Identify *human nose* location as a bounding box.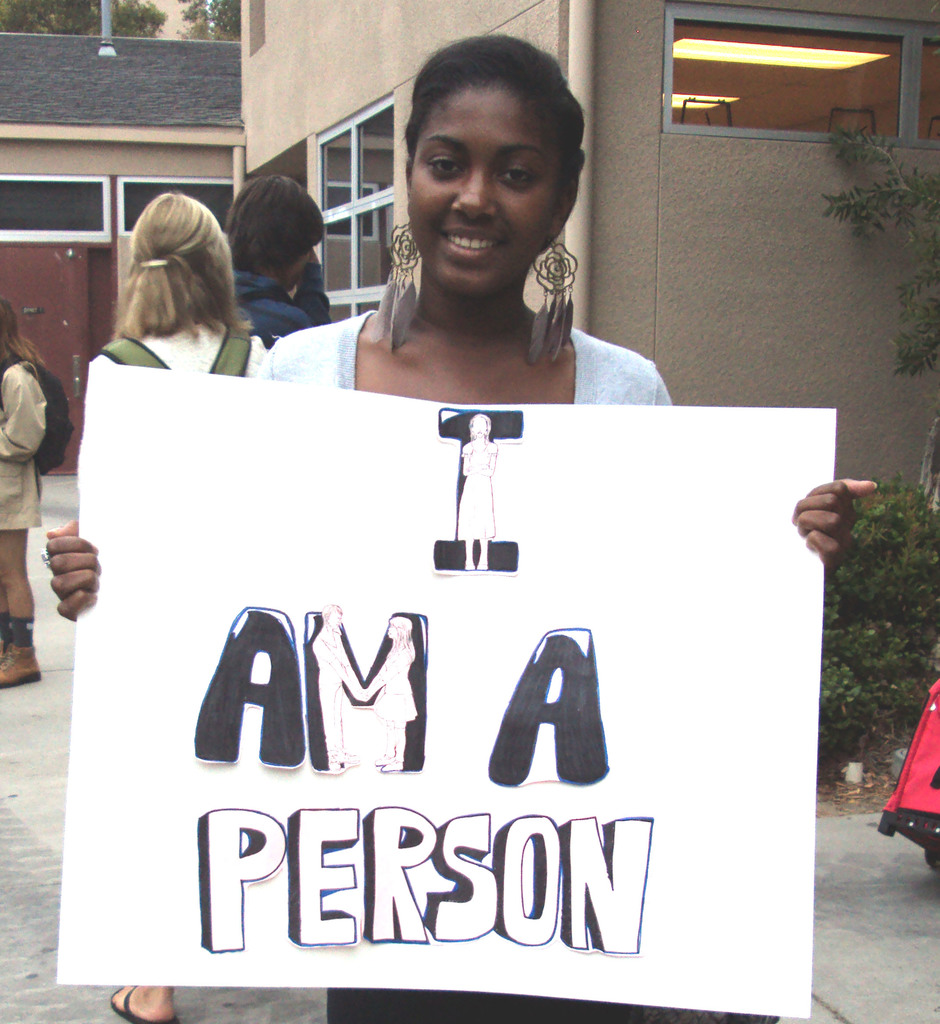
region(453, 163, 496, 222).
